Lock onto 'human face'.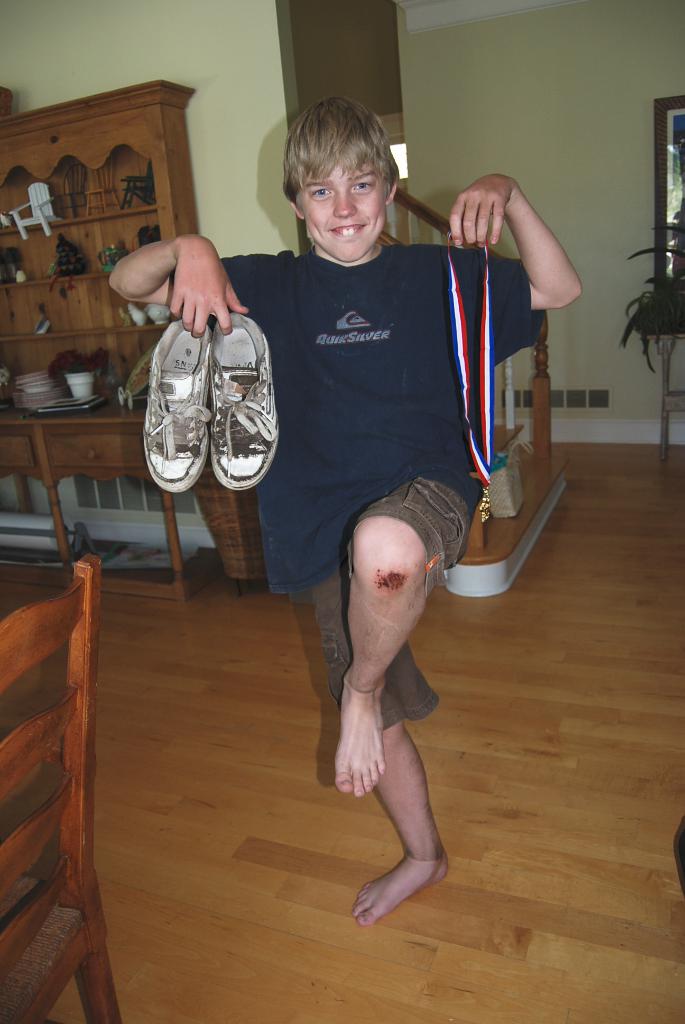
Locked: 299/160/385/260.
